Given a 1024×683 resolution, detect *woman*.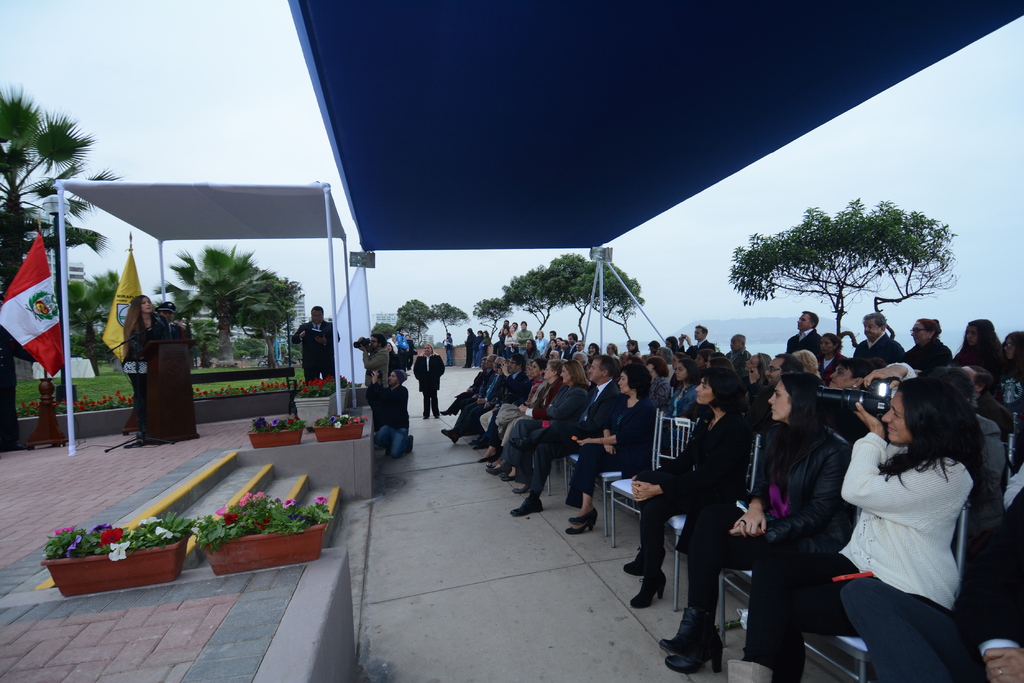
bbox=(625, 366, 766, 609).
